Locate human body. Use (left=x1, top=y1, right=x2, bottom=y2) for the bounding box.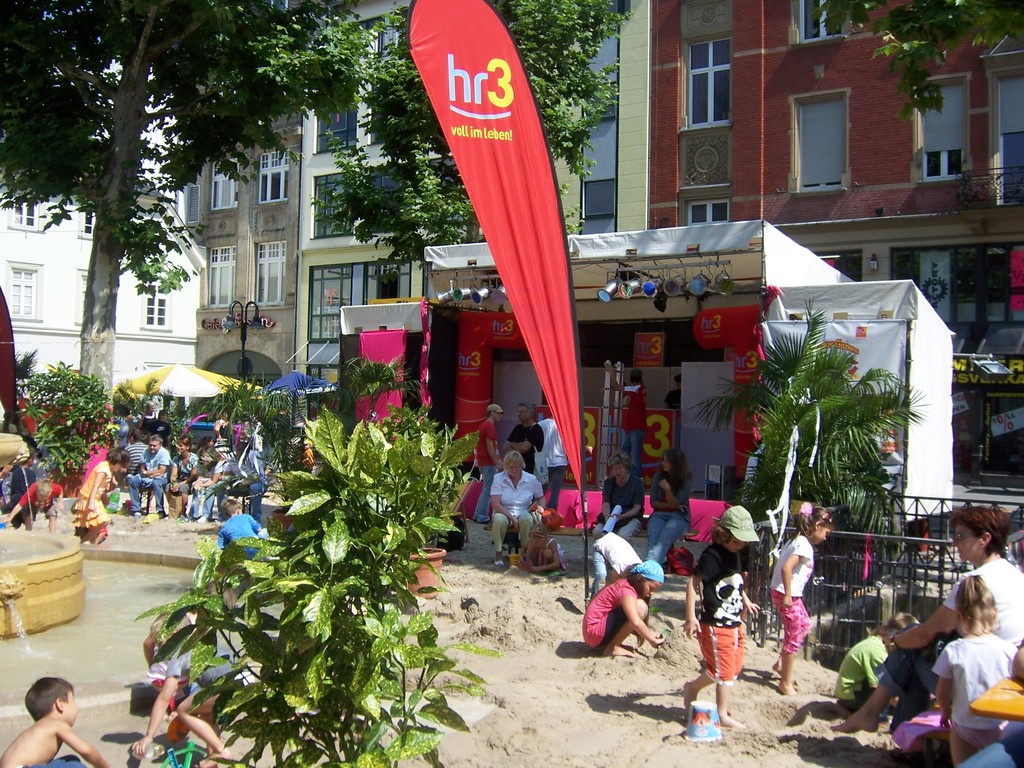
(left=74, top=460, right=118, bottom=547).
